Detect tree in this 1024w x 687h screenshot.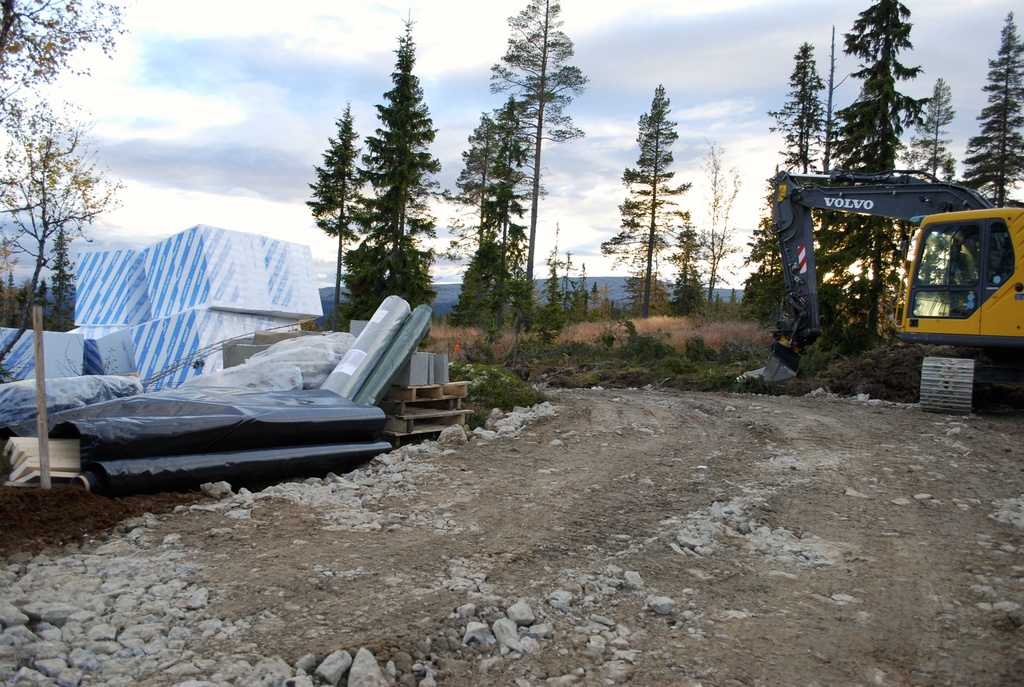
Detection: detection(955, 7, 1023, 210).
